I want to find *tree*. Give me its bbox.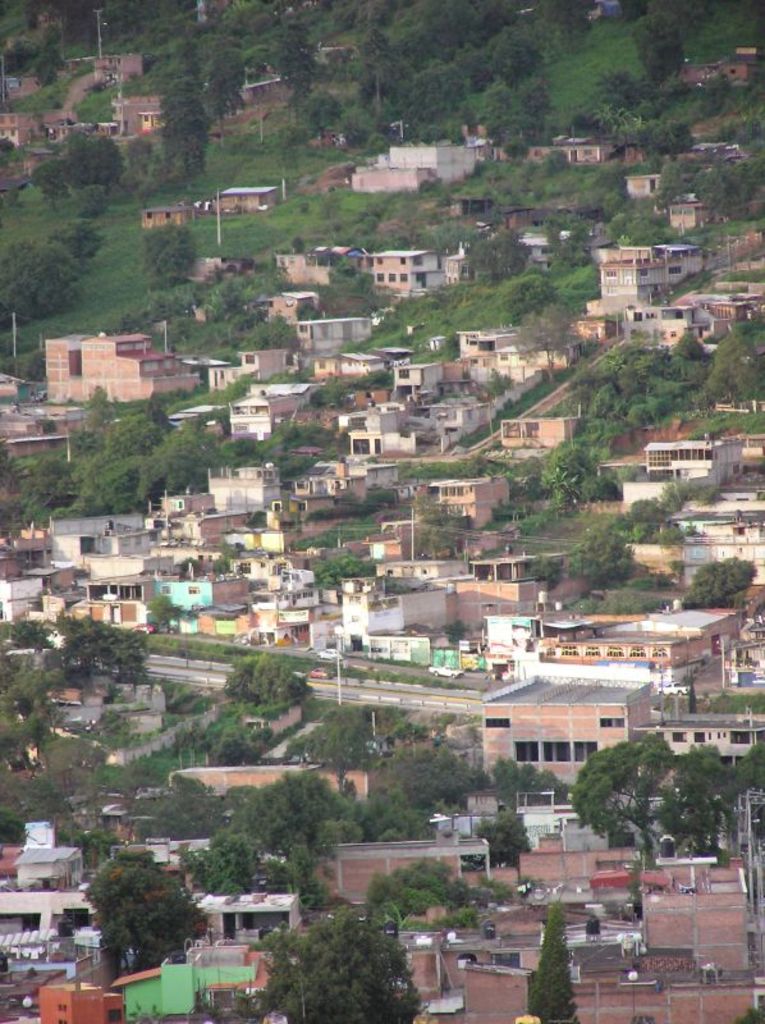
rect(179, 707, 279, 755).
